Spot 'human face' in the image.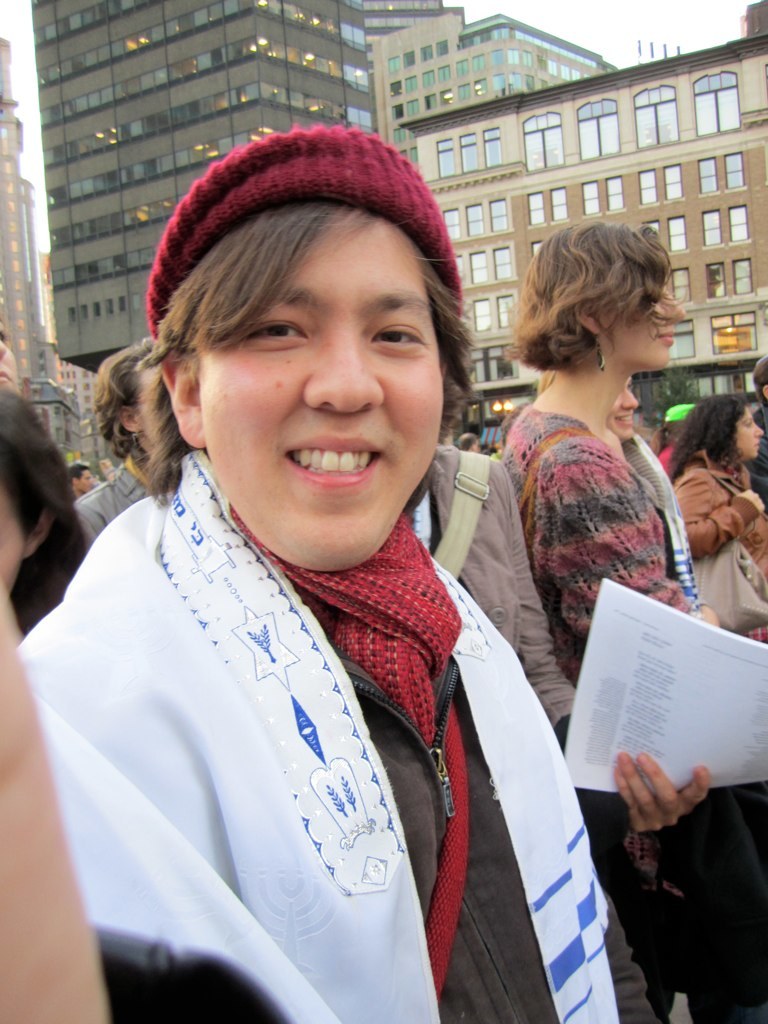
'human face' found at 75, 467, 92, 492.
